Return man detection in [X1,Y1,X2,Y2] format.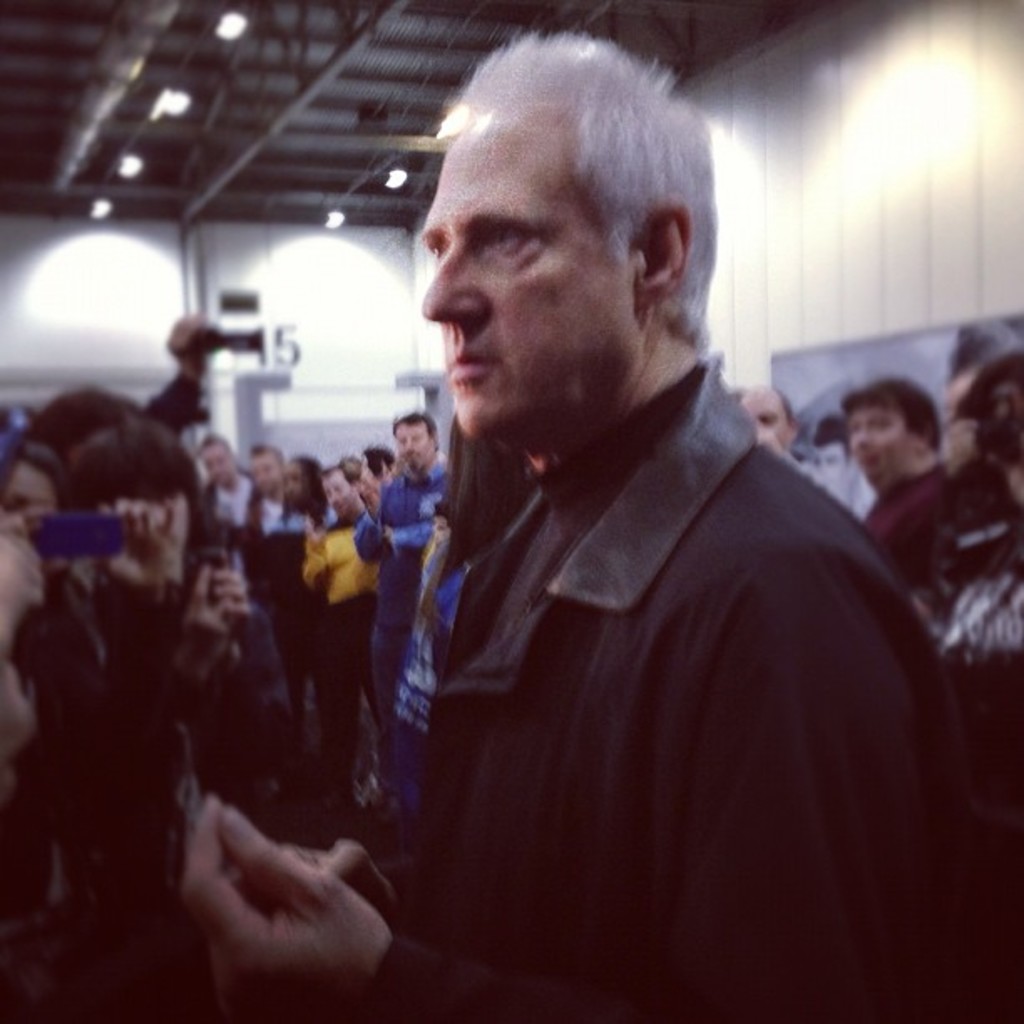
[336,408,460,780].
